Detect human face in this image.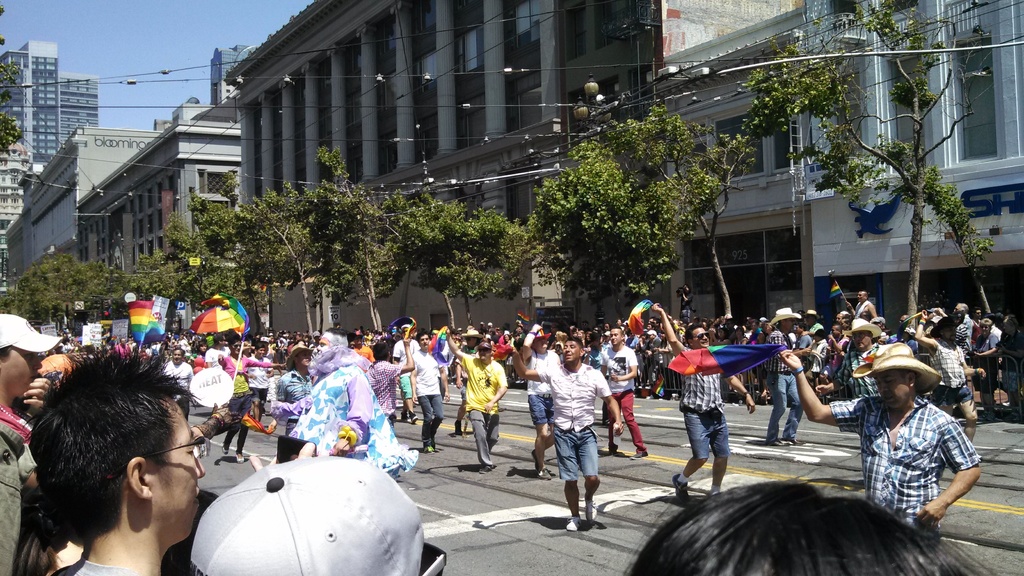
Detection: {"x1": 612, "y1": 331, "x2": 621, "y2": 344}.
